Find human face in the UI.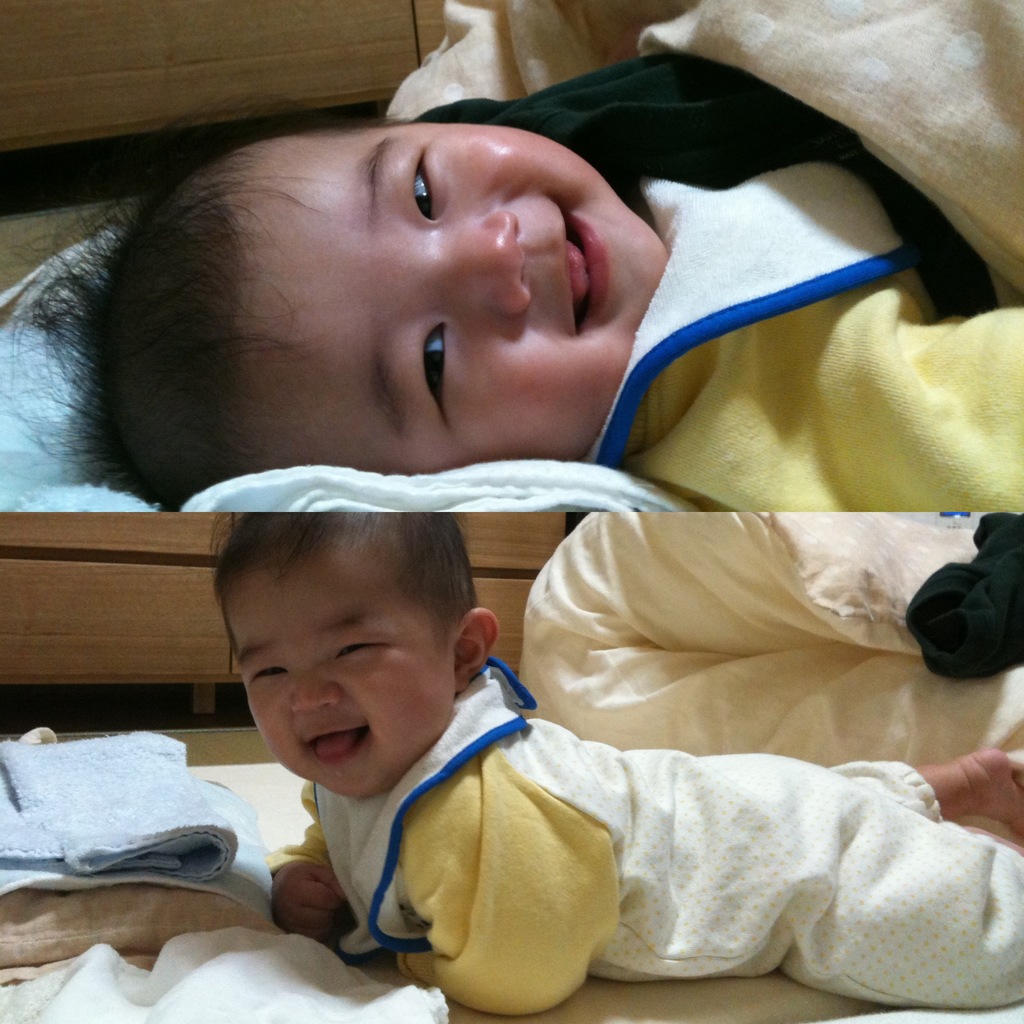
UI element at bbox=[241, 552, 467, 813].
